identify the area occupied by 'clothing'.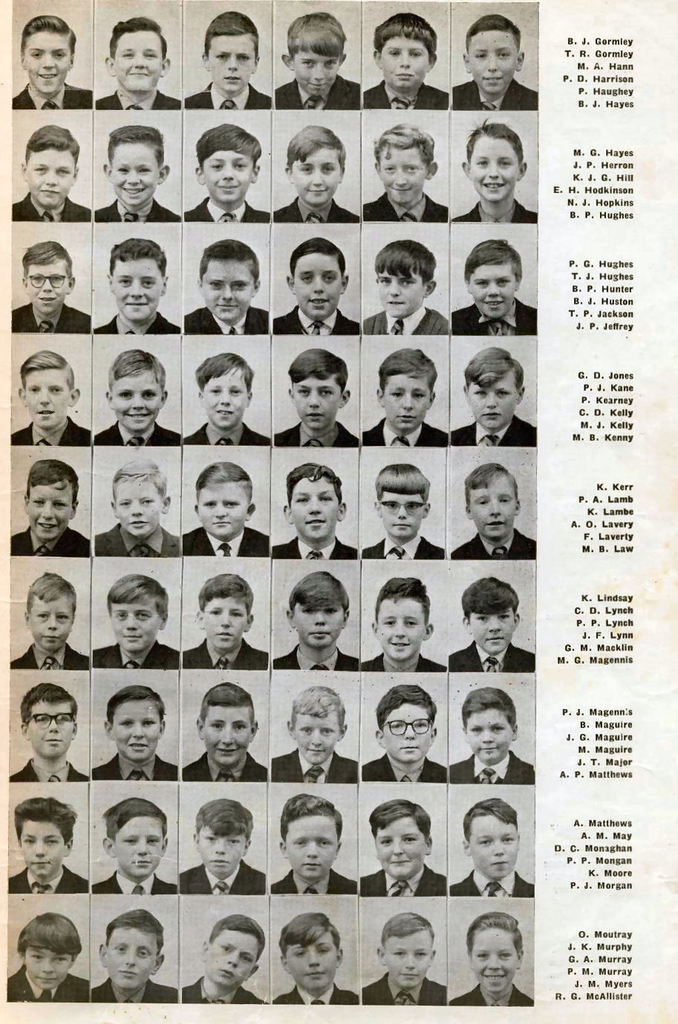
Area: <box>274,420,358,447</box>.
